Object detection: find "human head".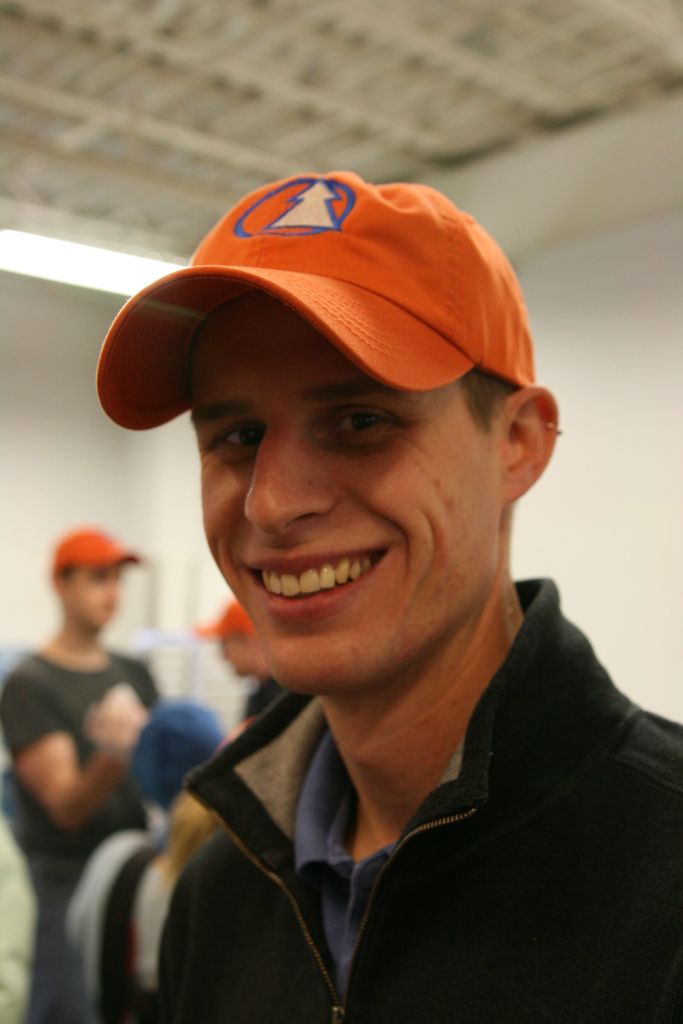
(206,598,277,680).
